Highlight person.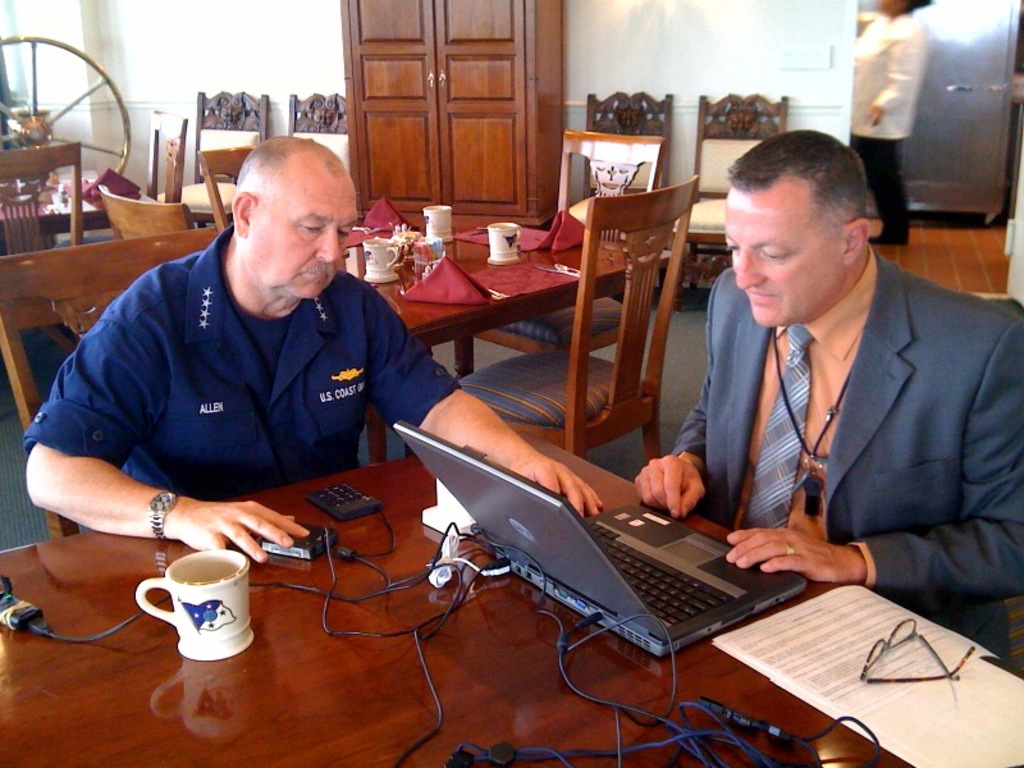
Highlighted region: {"x1": 846, "y1": 0, "x2": 928, "y2": 244}.
